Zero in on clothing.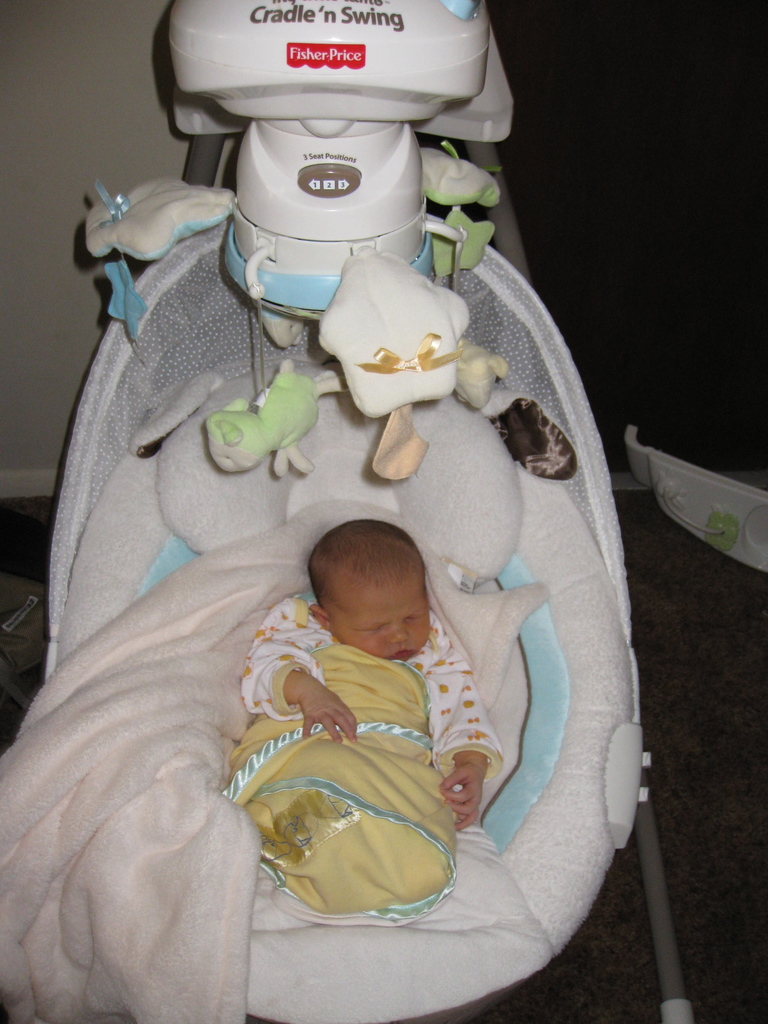
Zeroed in: 179, 550, 558, 943.
